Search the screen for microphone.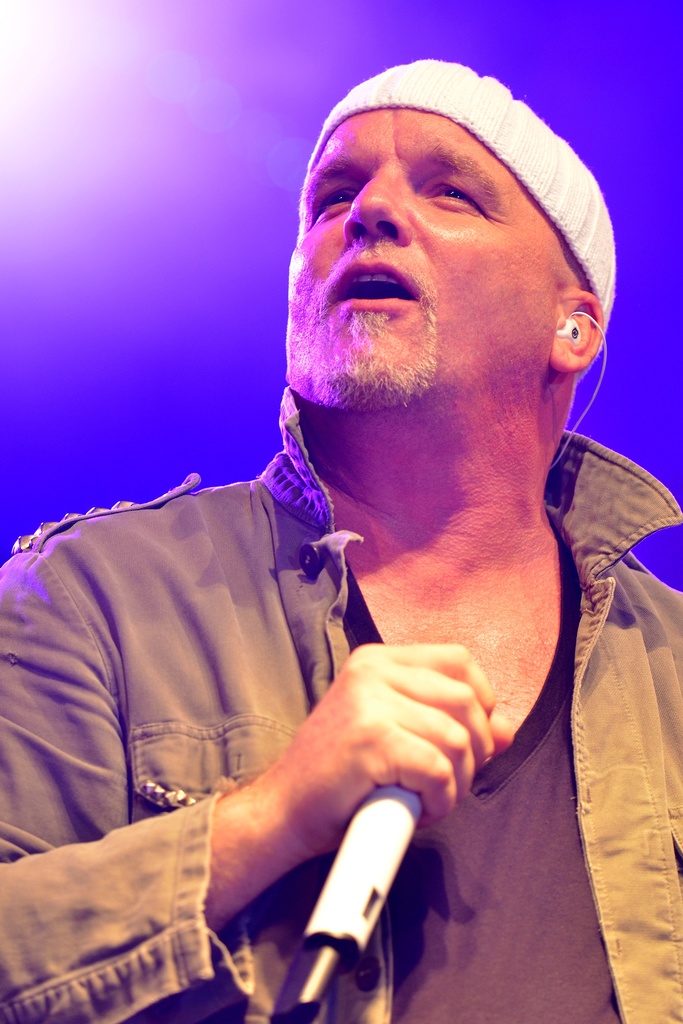
Found at rect(251, 794, 441, 1005).
